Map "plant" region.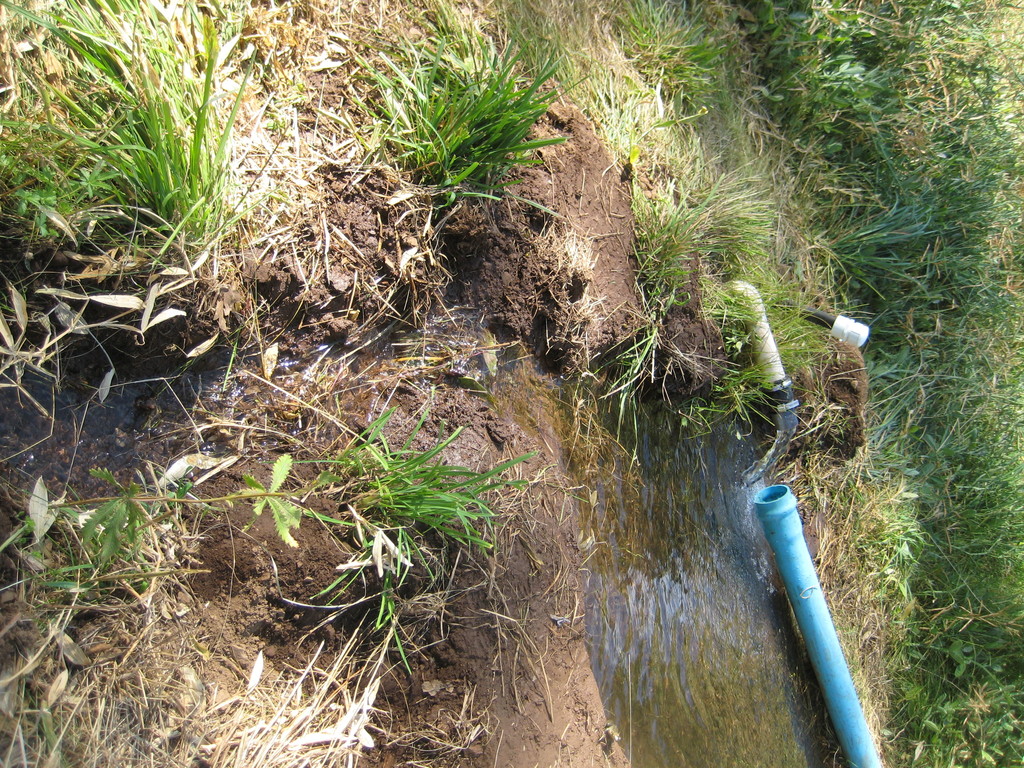
Mapped to crop(3, 455, 345, 664).
